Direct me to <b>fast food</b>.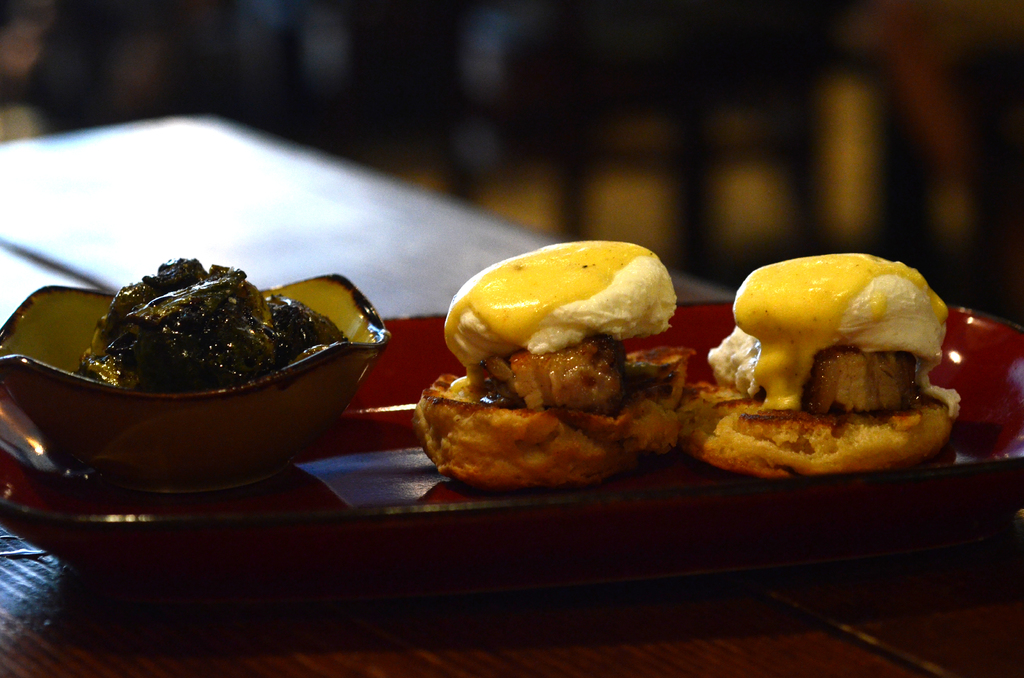
Direction: BBox(680, 252, 961, 478).
